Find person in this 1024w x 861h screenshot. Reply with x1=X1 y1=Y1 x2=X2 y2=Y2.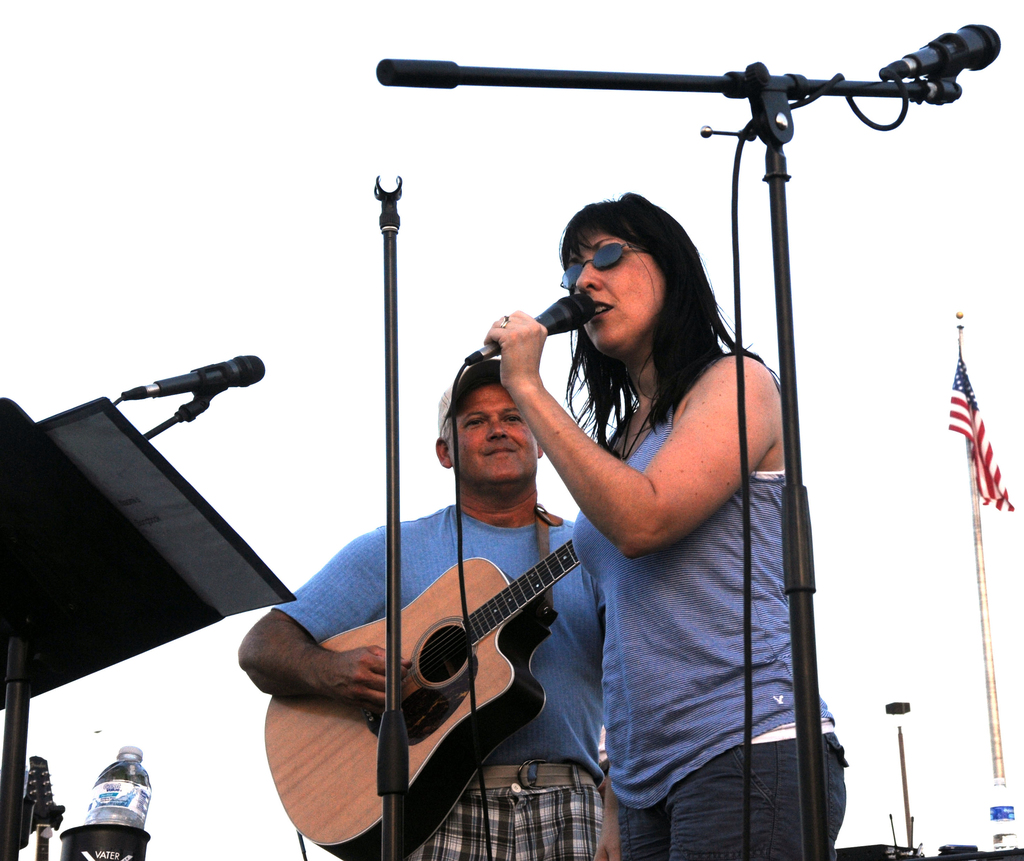
x1=237 y1=371 x2=606 y2=860.
